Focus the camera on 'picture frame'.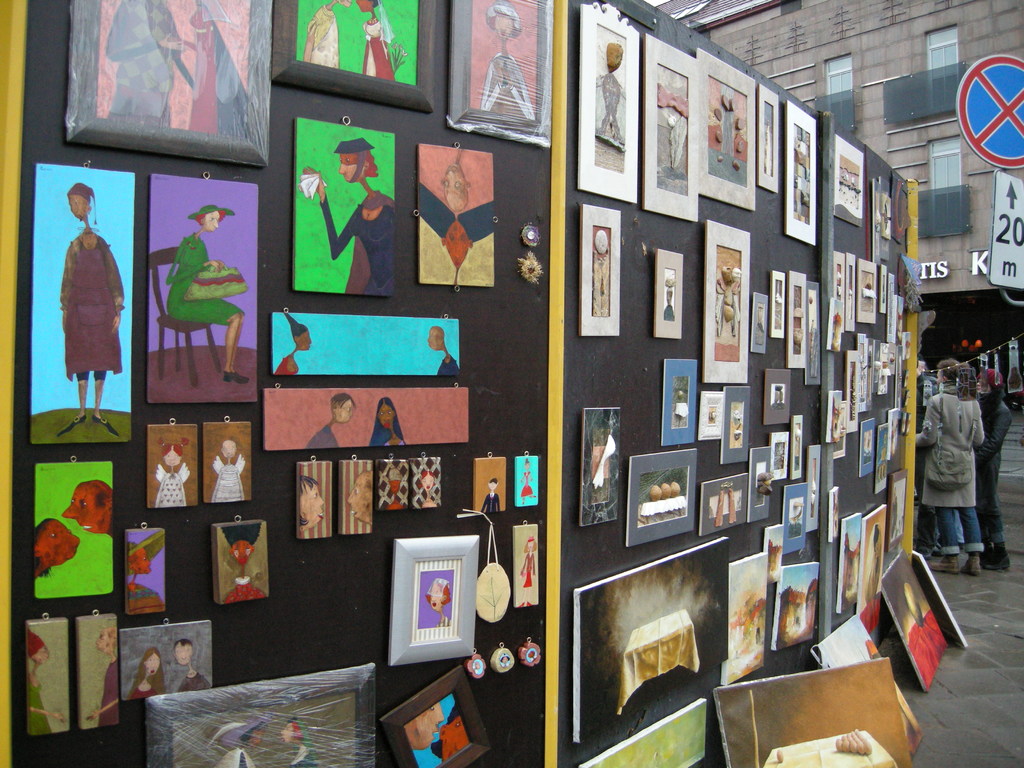
Focus region: region(880, 265, 890, 312).
